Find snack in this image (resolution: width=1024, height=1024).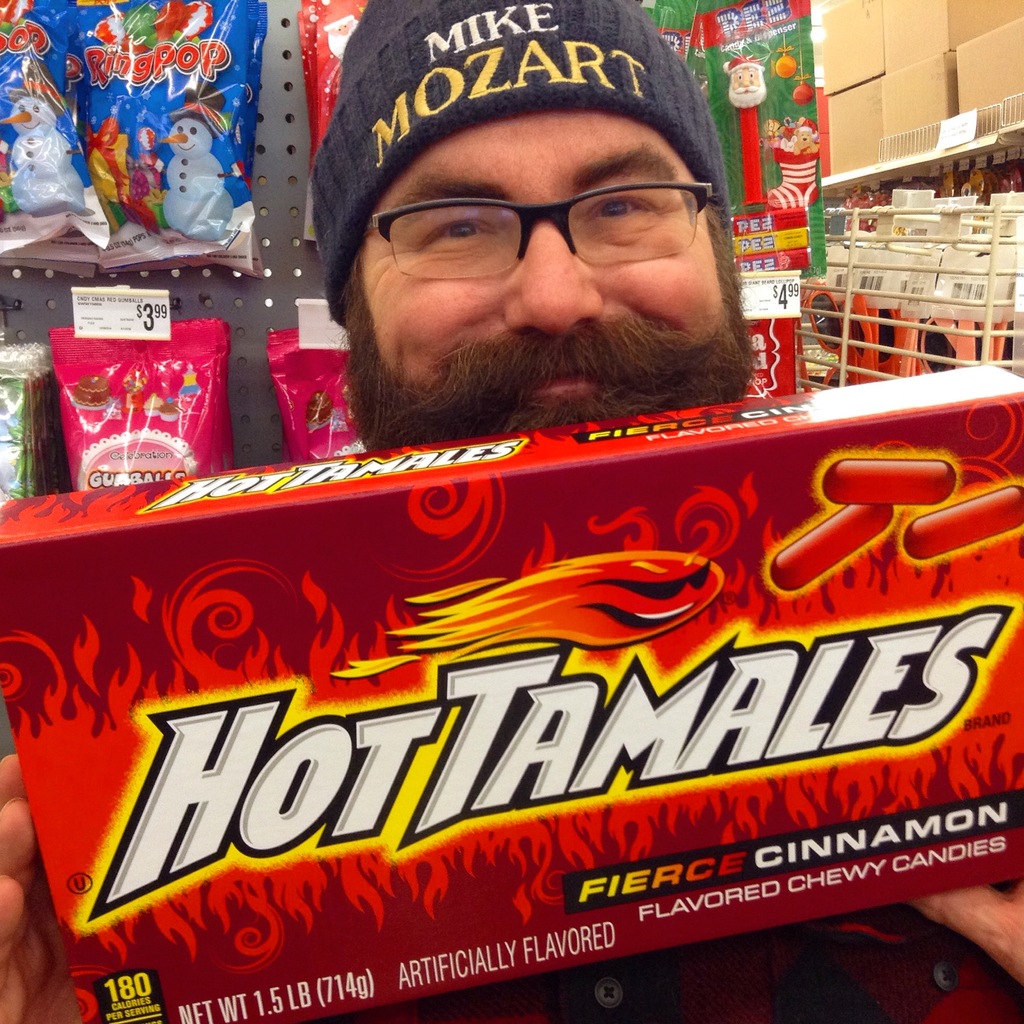
(77, 378, 114, 406).
